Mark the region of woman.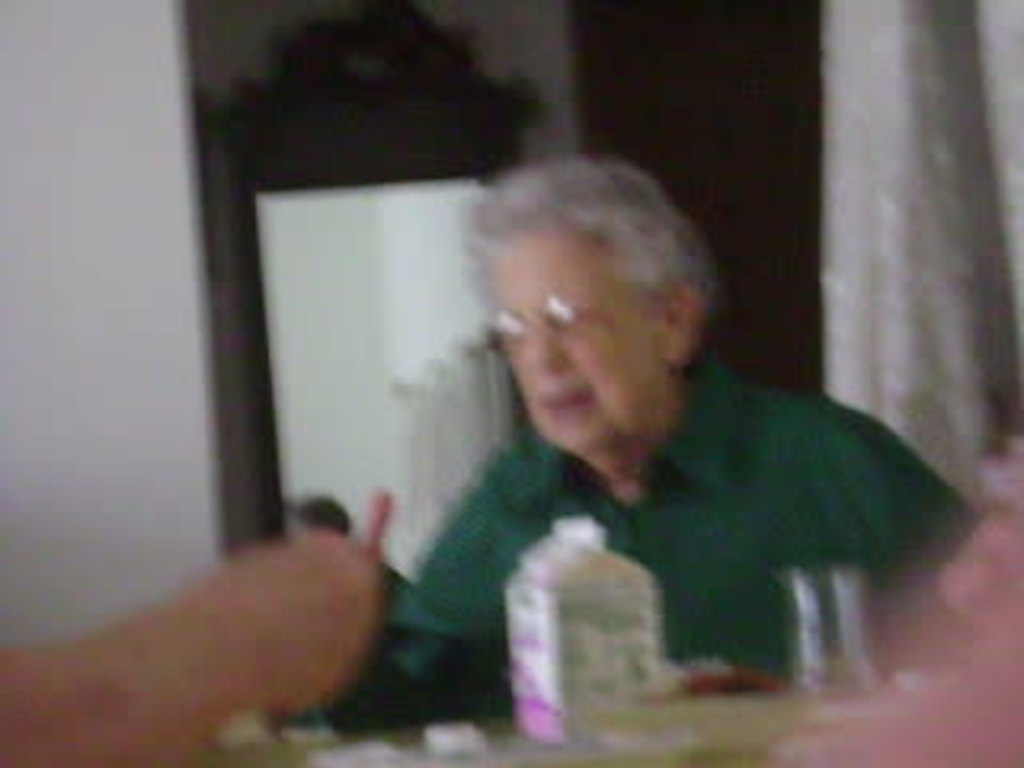
Region: (left=346, top=154, right=966, bottom=749).
